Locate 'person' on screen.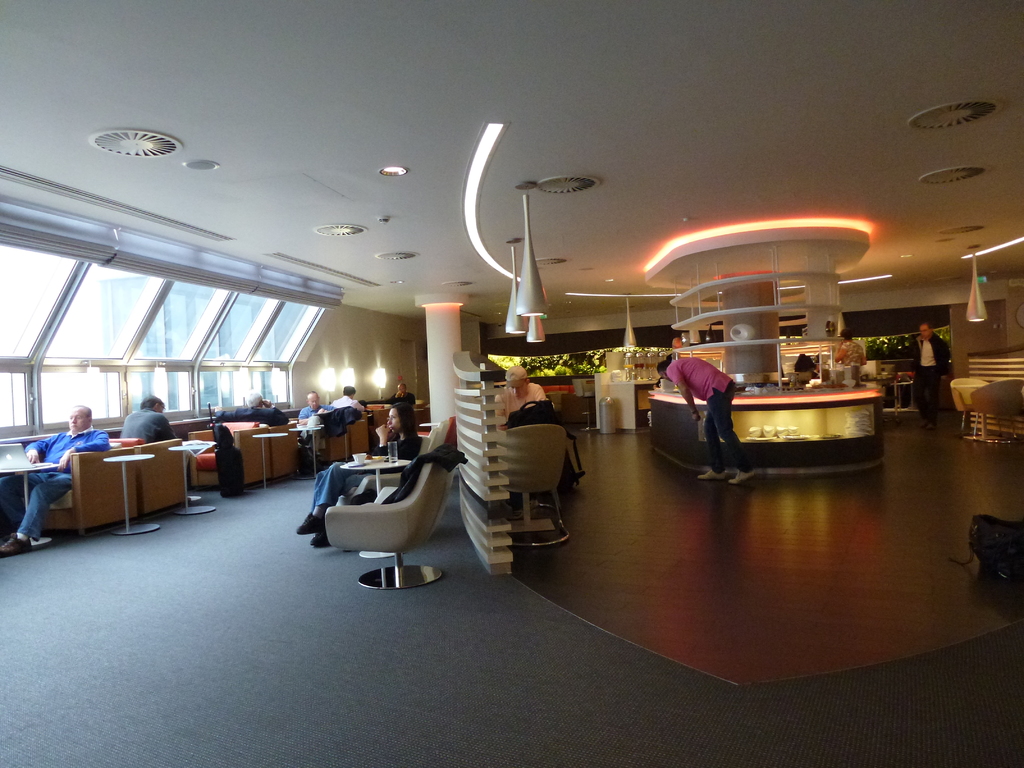
On screen at pyautogui.locateOnScreen(334, 383, 364, 410).
